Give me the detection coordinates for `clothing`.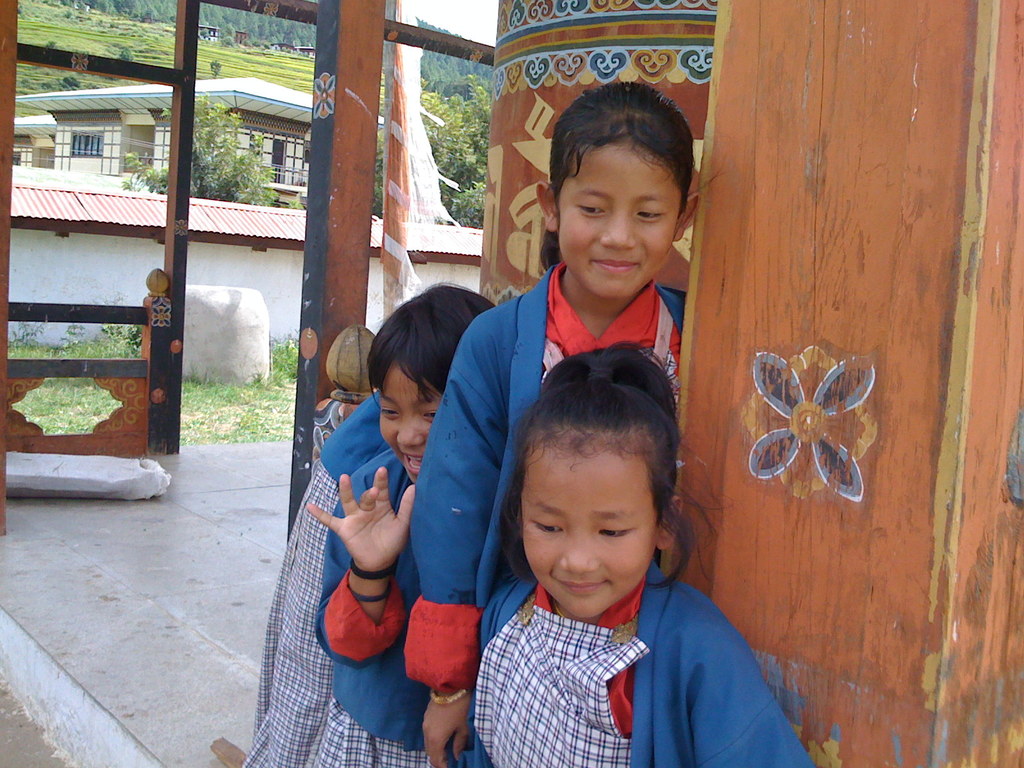
l=239, t=386, r=386, b=767.
